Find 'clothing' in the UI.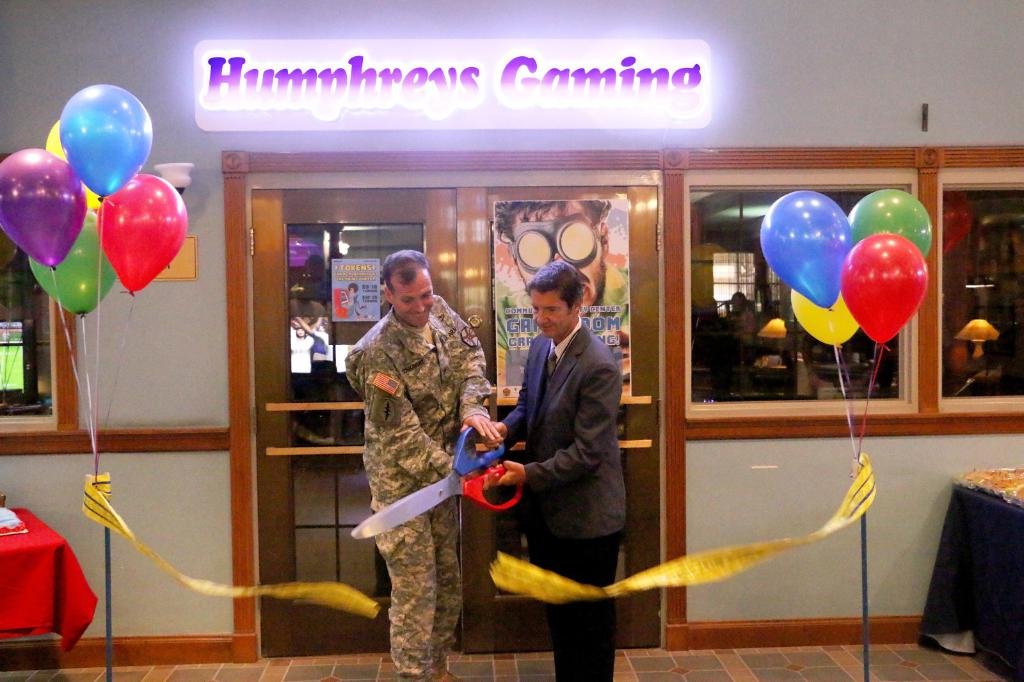
UI element at box(289, 310, 319, 375).
